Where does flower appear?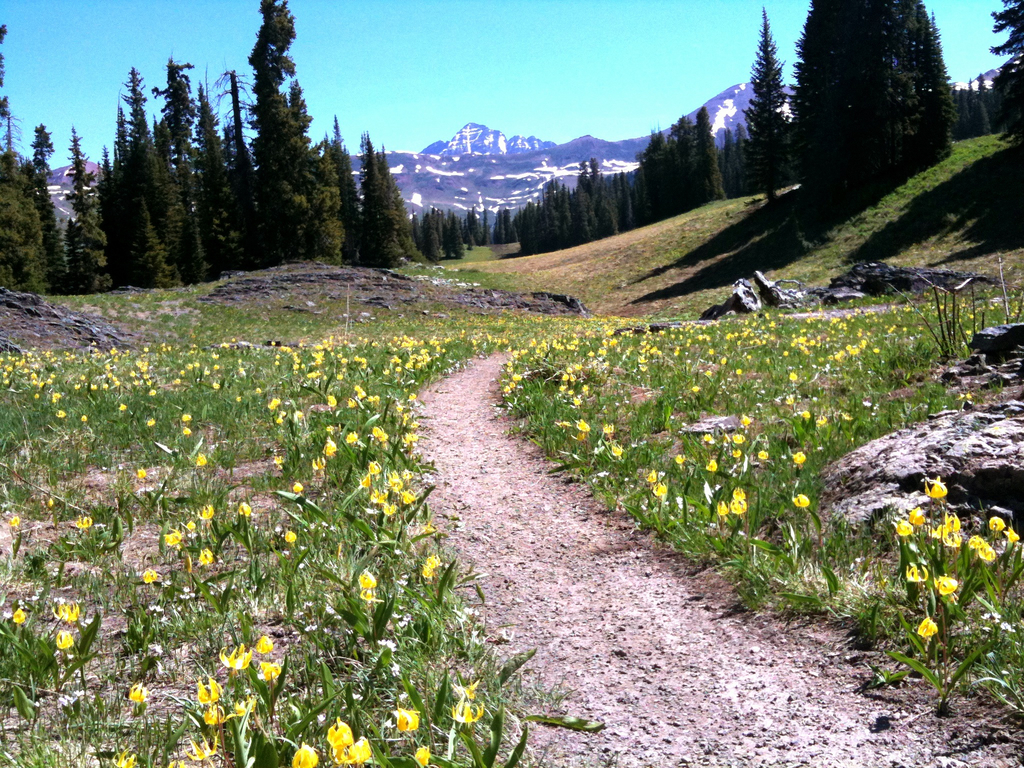
Appears at crop(78, 413, 90, 424).
